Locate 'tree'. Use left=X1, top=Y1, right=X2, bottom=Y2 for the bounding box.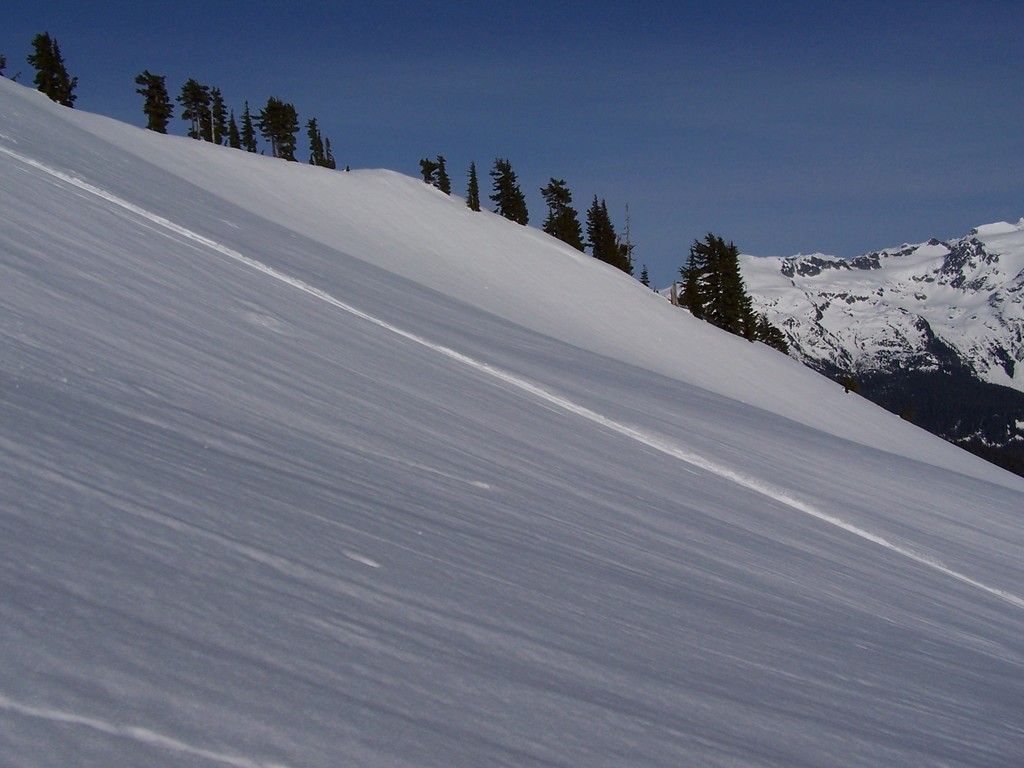
left=639, top=264, right=652, bottom=291.
